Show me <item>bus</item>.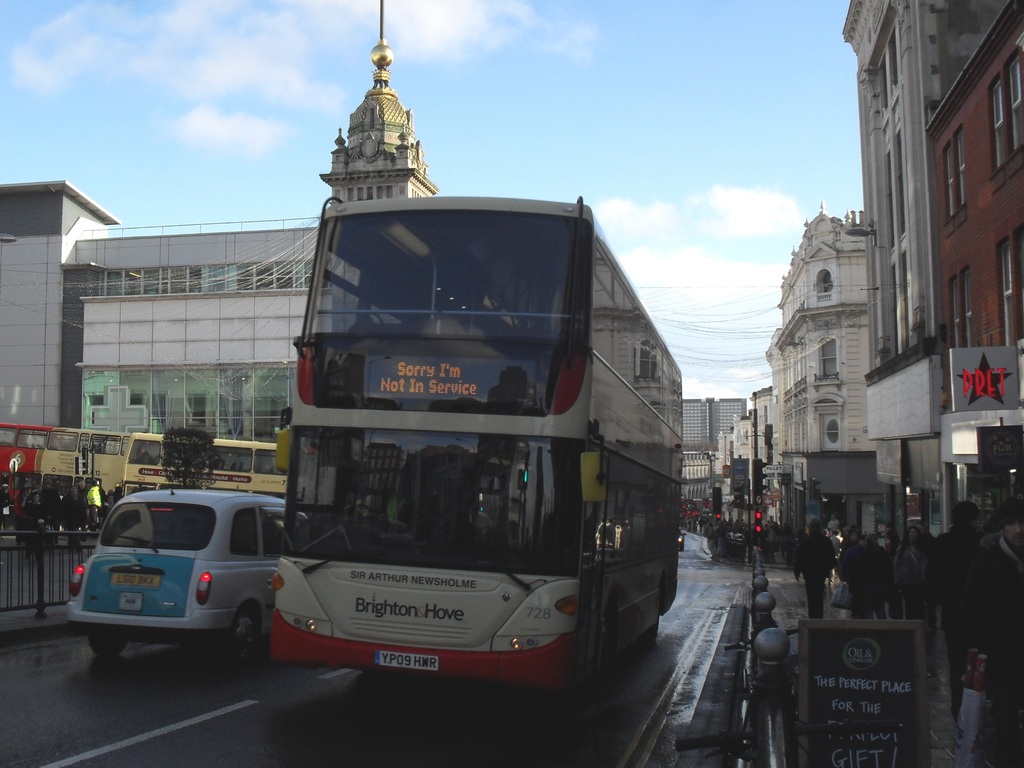
<item>bus</item> is here: <region>266, 192, 687, 707</region>.
